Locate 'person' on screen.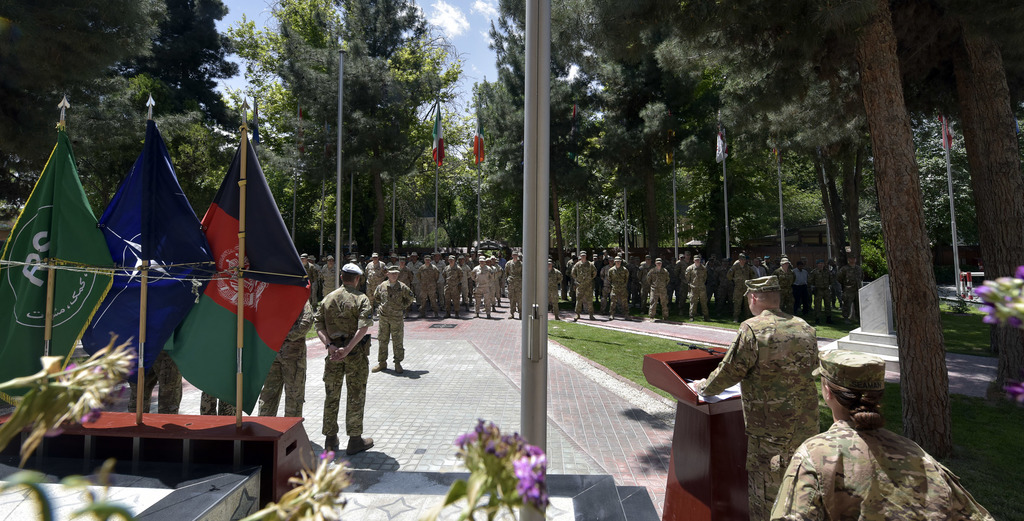
On screen at (407, 252, 426, 298).
